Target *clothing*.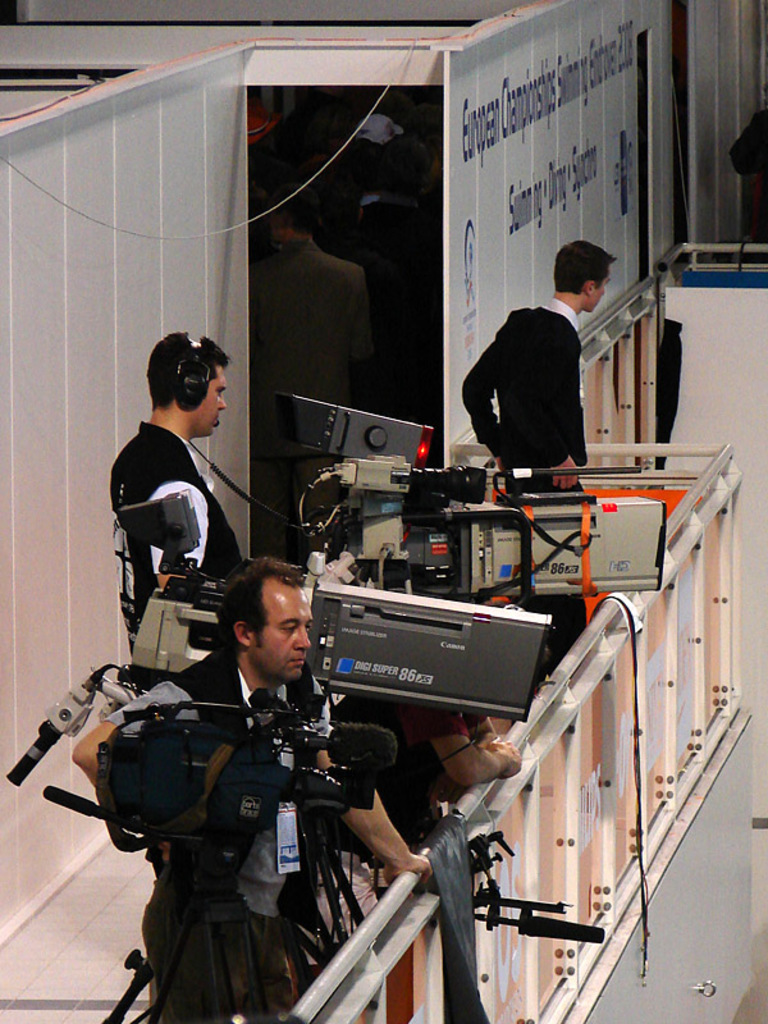
Target region: [x1=461, y1=260, x2=605, y2=472].
